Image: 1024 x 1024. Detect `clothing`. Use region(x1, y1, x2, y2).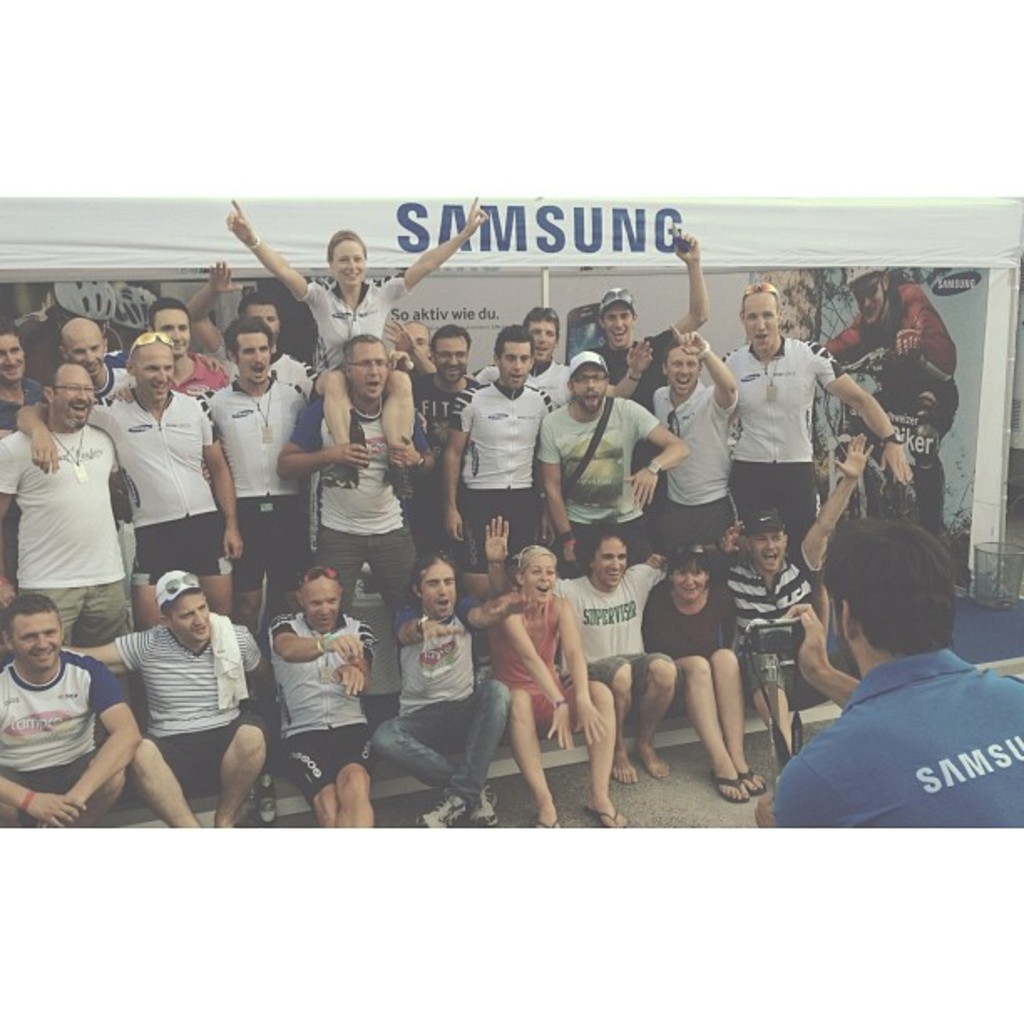
region(556, 552, 668, 738).
